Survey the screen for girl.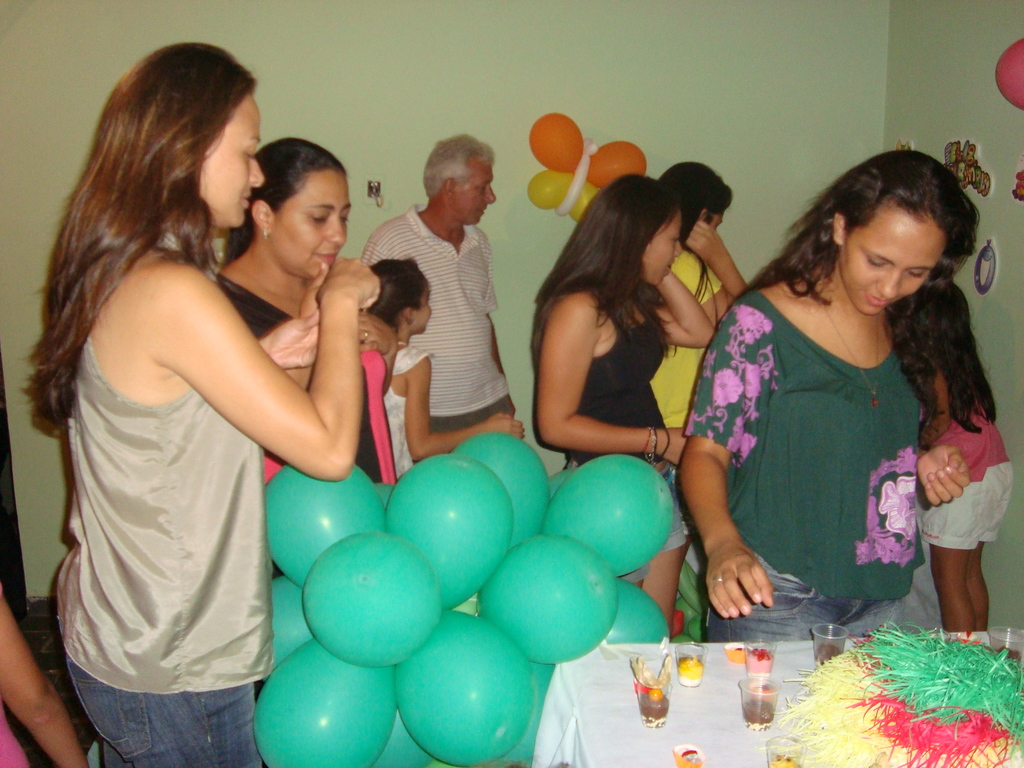
Survey found: [911,284,1017,632].
